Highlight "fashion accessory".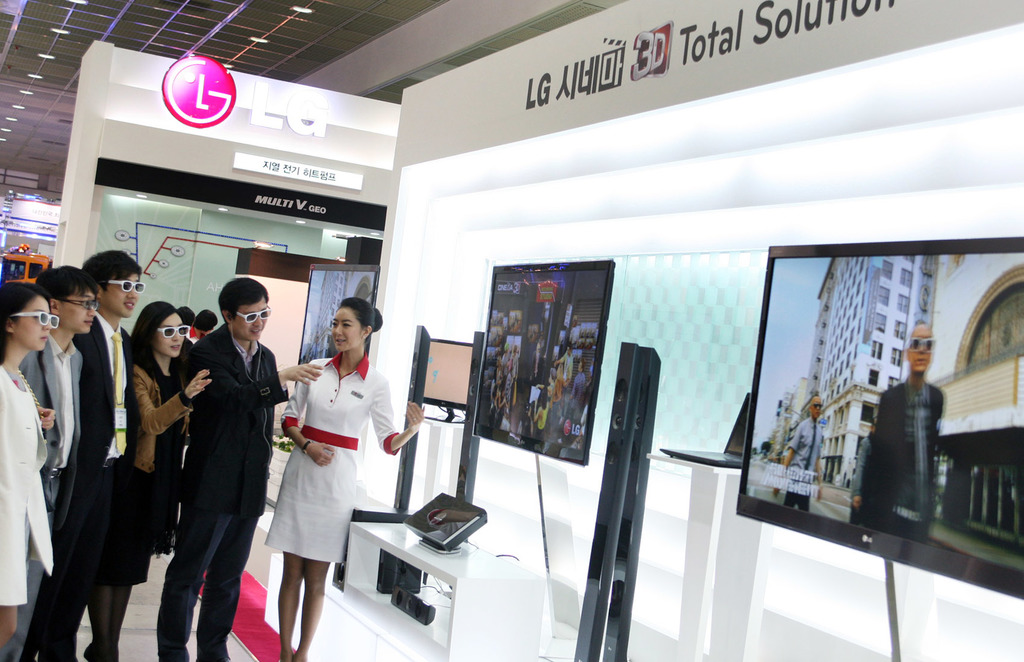
Highlighted region: locate(238, 309, 270, 325).
